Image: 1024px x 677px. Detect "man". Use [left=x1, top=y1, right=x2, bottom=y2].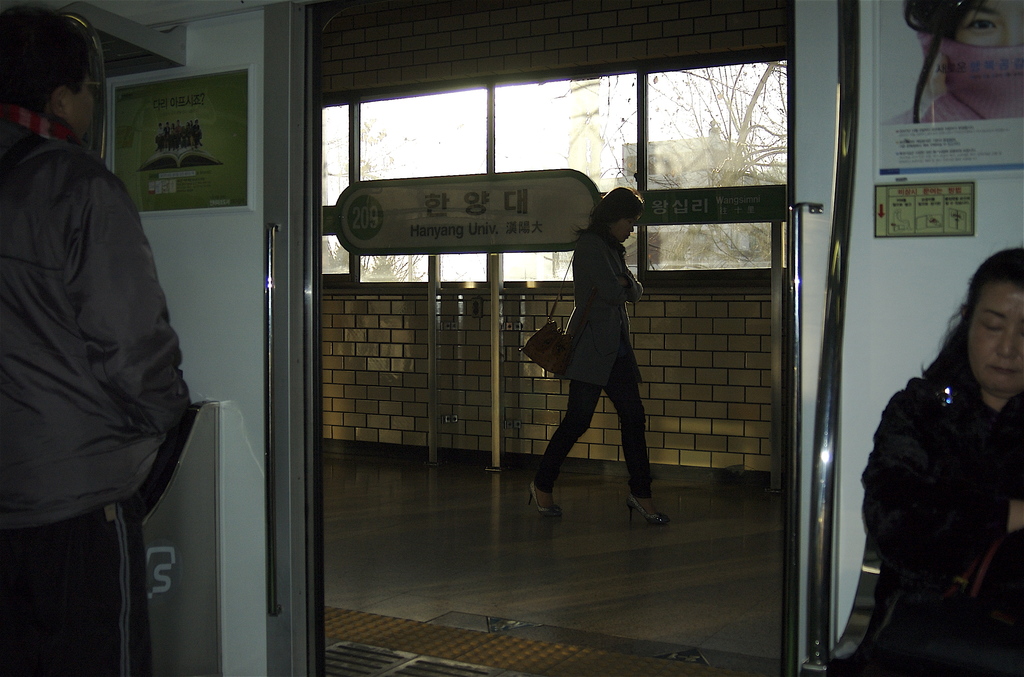
[left=0, top=8, right=192, bottom=669].
